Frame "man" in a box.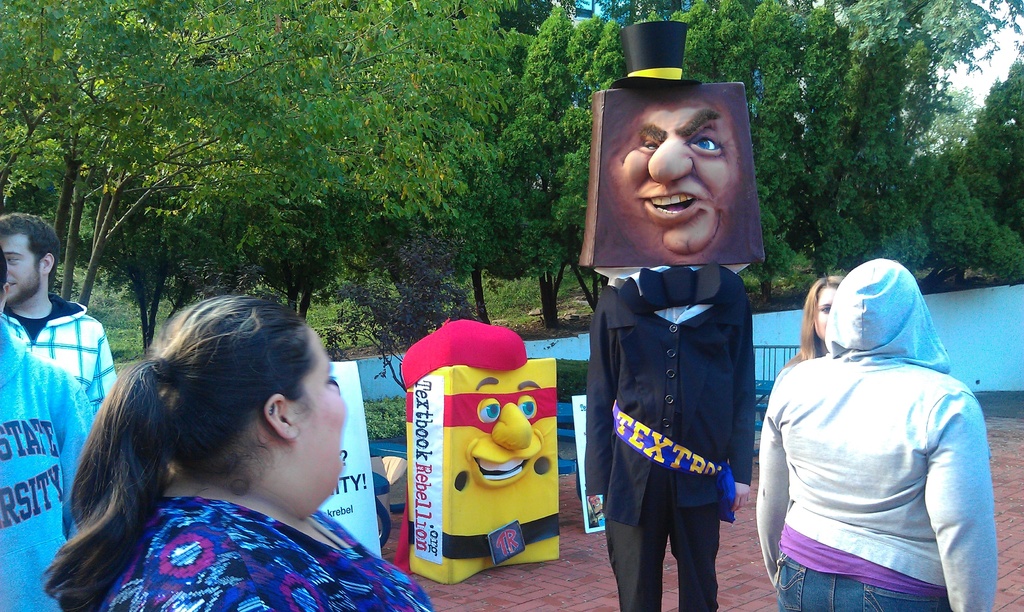
pyautogui.locateOnScreen(569, 129, 772, 611).
